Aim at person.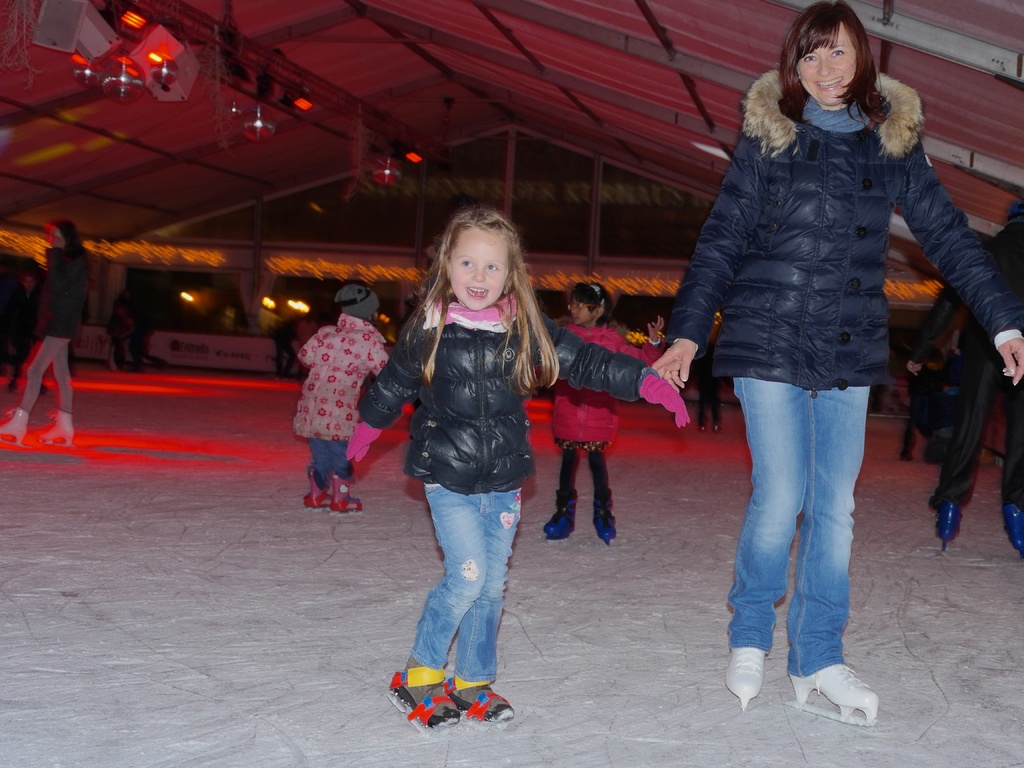
Aimed at {"x1": 296, "y1": 276, "x2": 394, "y2": 493}.
